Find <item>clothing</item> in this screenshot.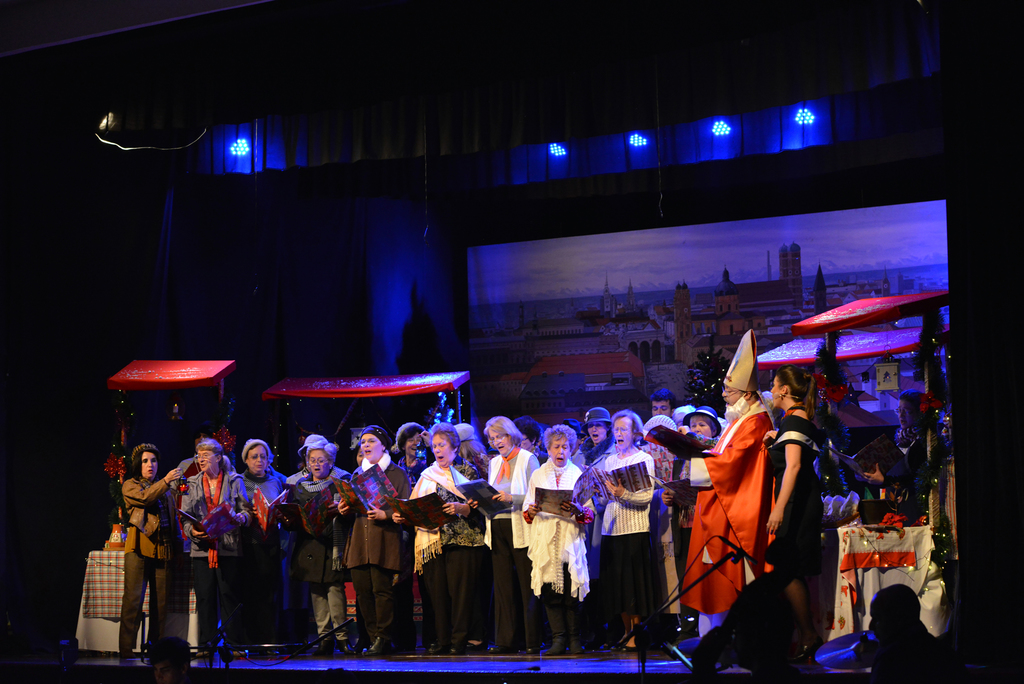
The bounding box for <item>clothing</item> is (left=522, top=456, right=595, bottom=639).
